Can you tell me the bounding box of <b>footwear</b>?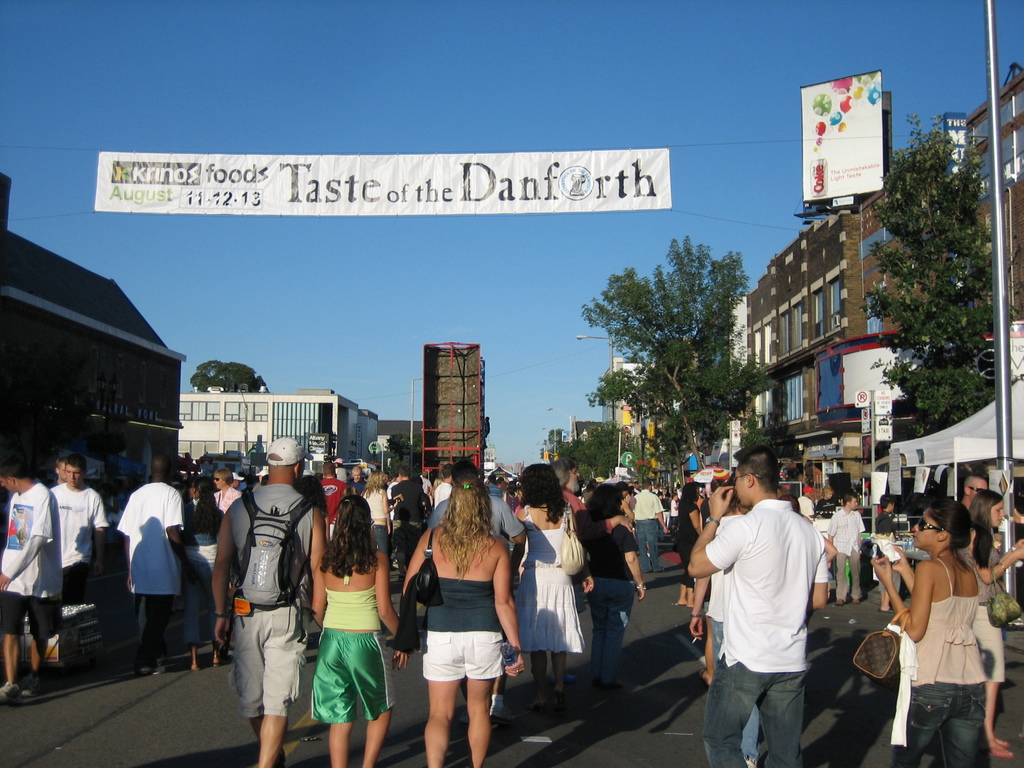
[137,662,150,670].
